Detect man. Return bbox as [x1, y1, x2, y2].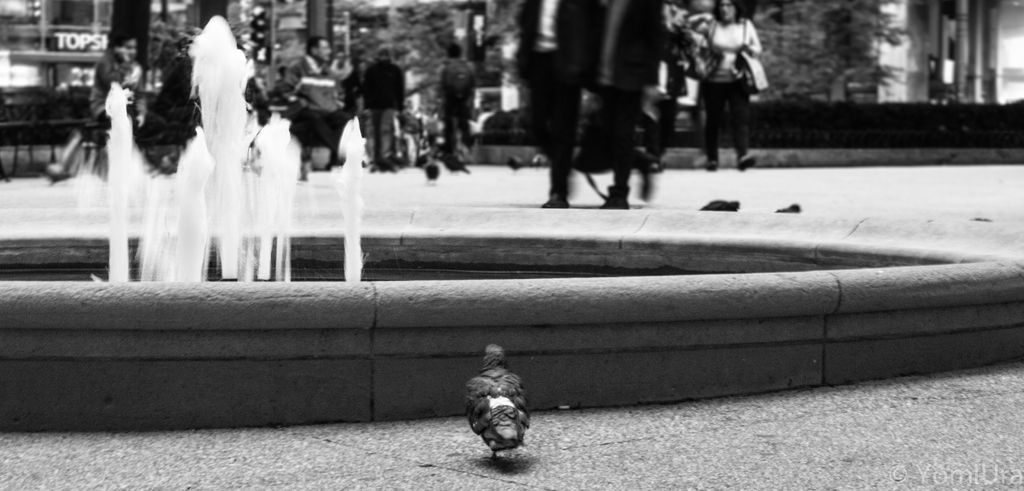
[277, 37, 349, 175].
